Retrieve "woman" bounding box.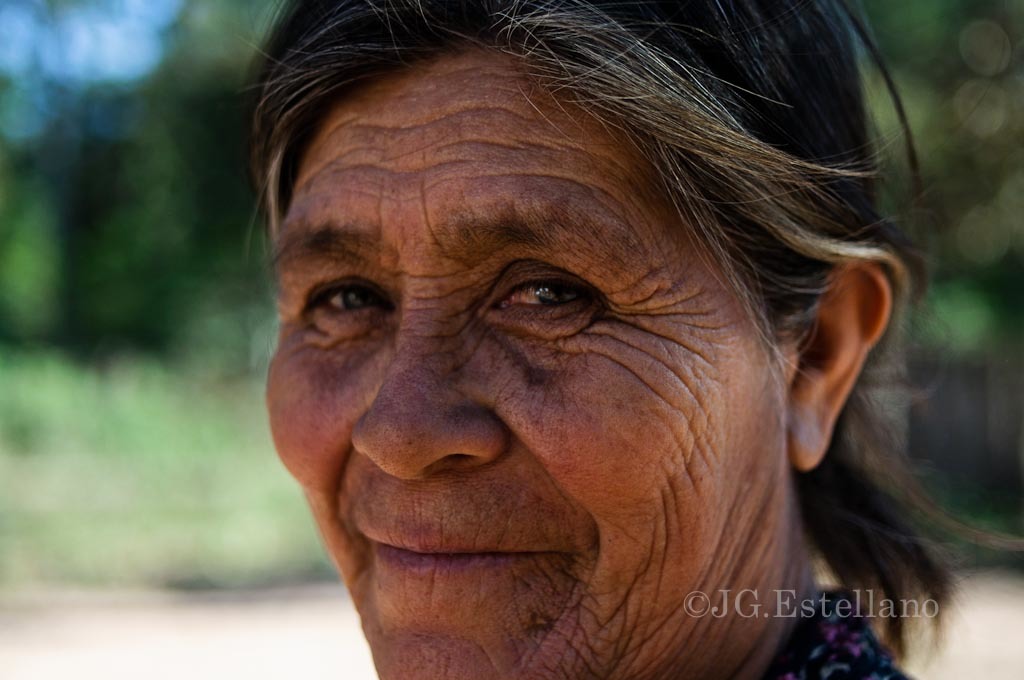
Bounding box: [207,0,1023,679].
